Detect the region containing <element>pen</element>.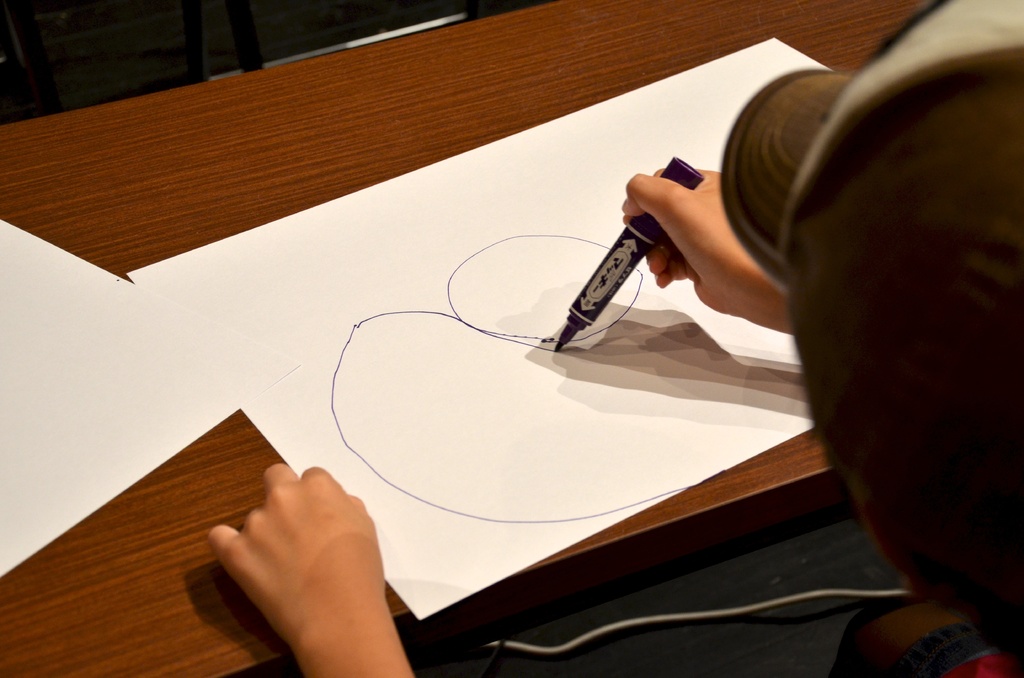
(x1=545, y1=155, x2=711, y2=350).
